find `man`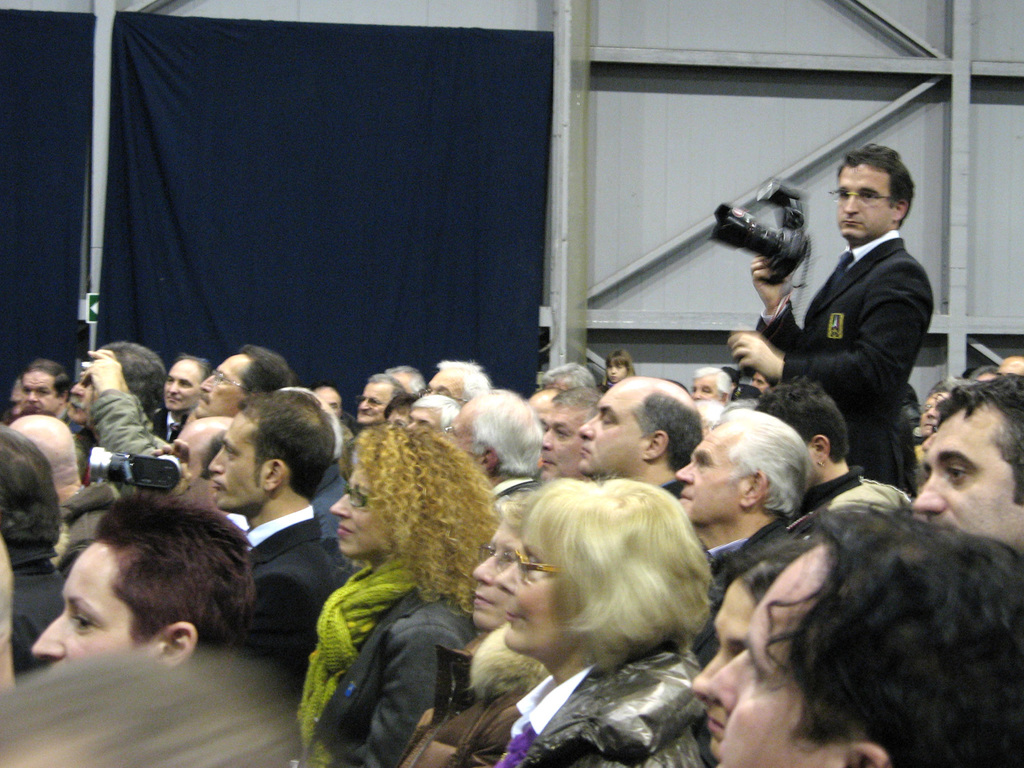
[left=915, top=381, right=1023, bottom=559]
